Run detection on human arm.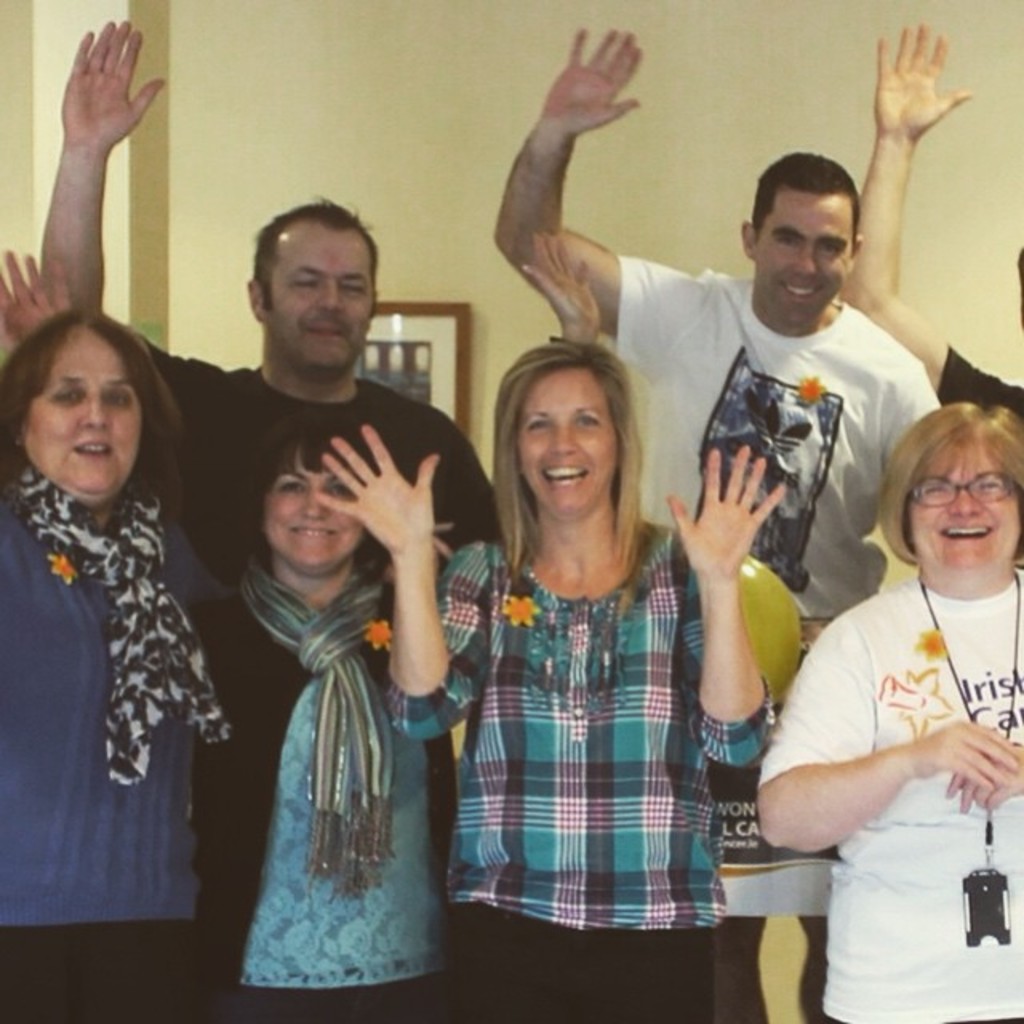
Result: 0:242:80:344.
